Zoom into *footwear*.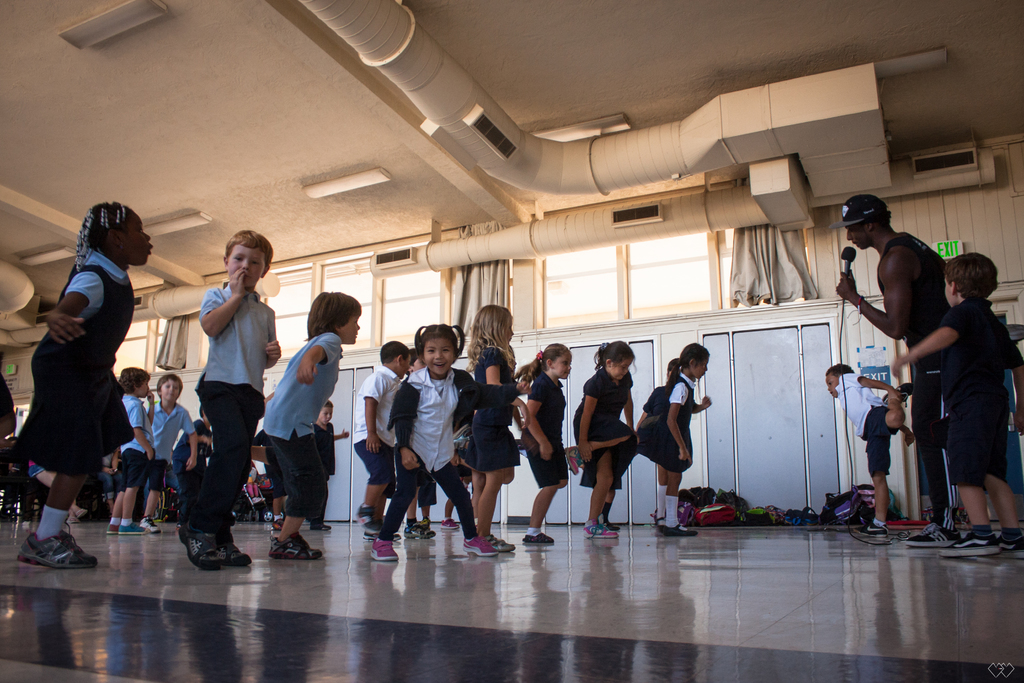
Zoom target: crop(268, 520, 282, 531).
